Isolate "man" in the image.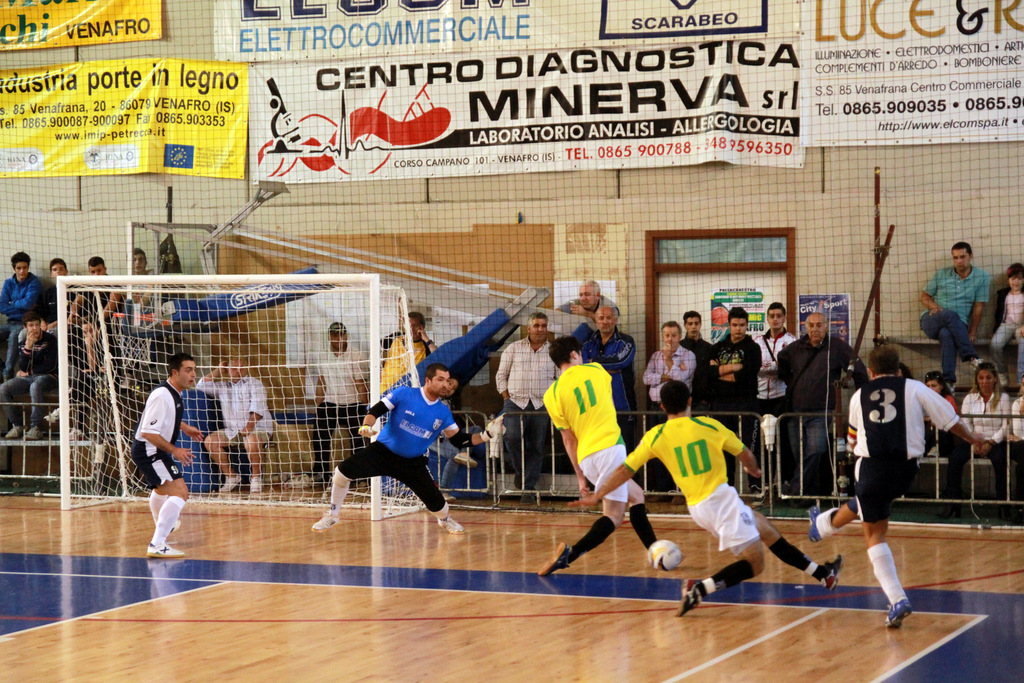
Isolated region: [567, 380, 842, 616].
